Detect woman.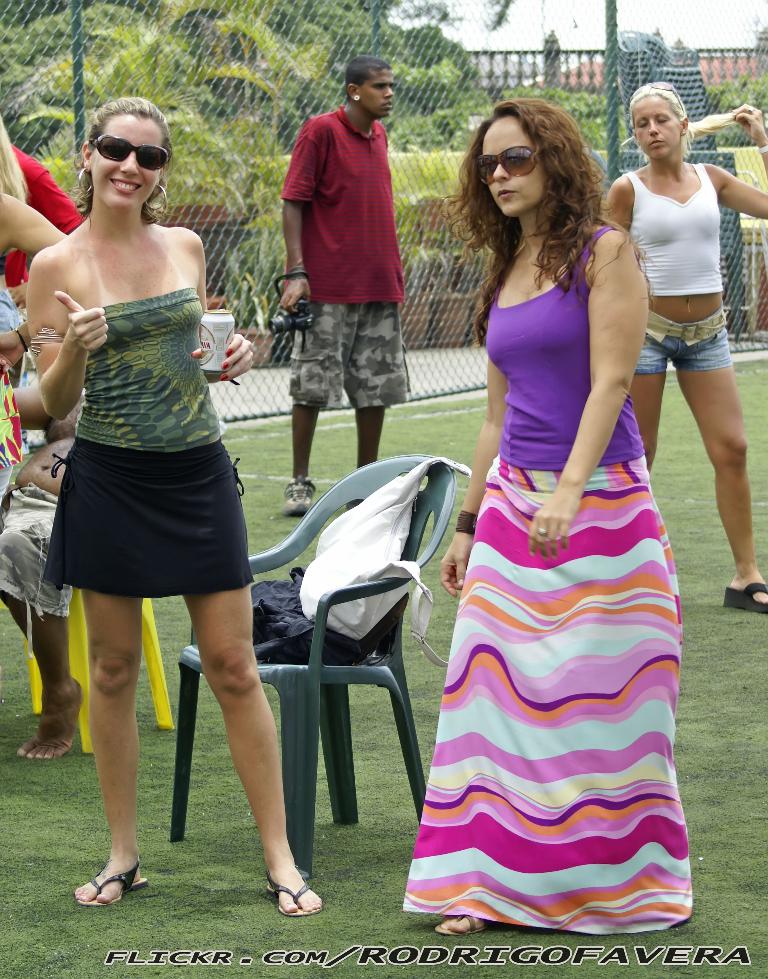
Detected at locate(397, 93, 707, 948).
